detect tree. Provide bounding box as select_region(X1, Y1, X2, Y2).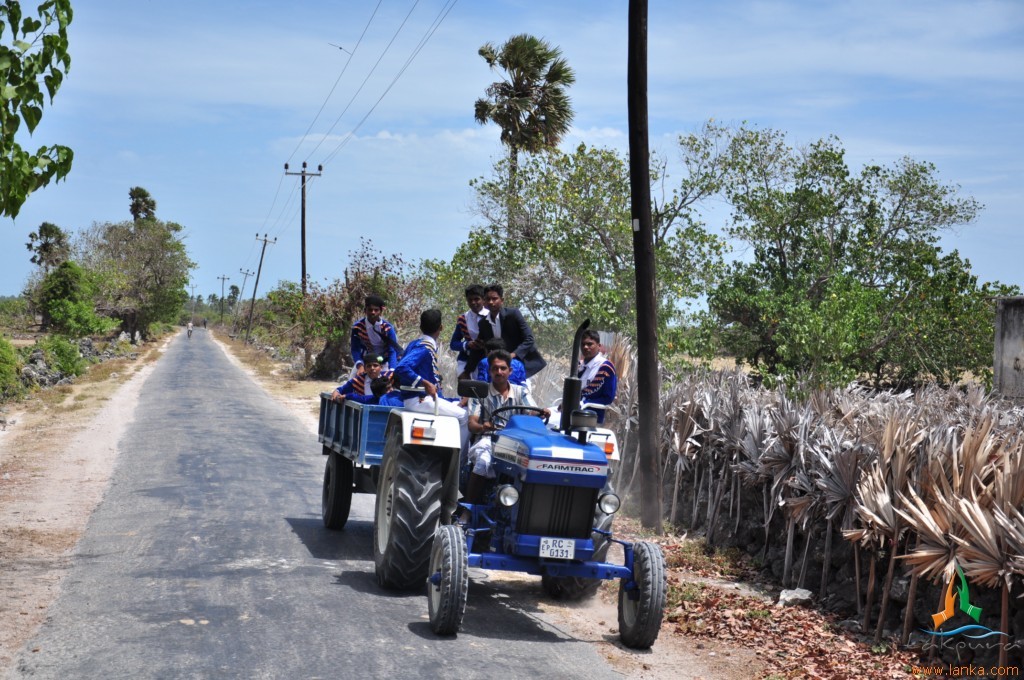
select_region(464, 20, 590, 272).
